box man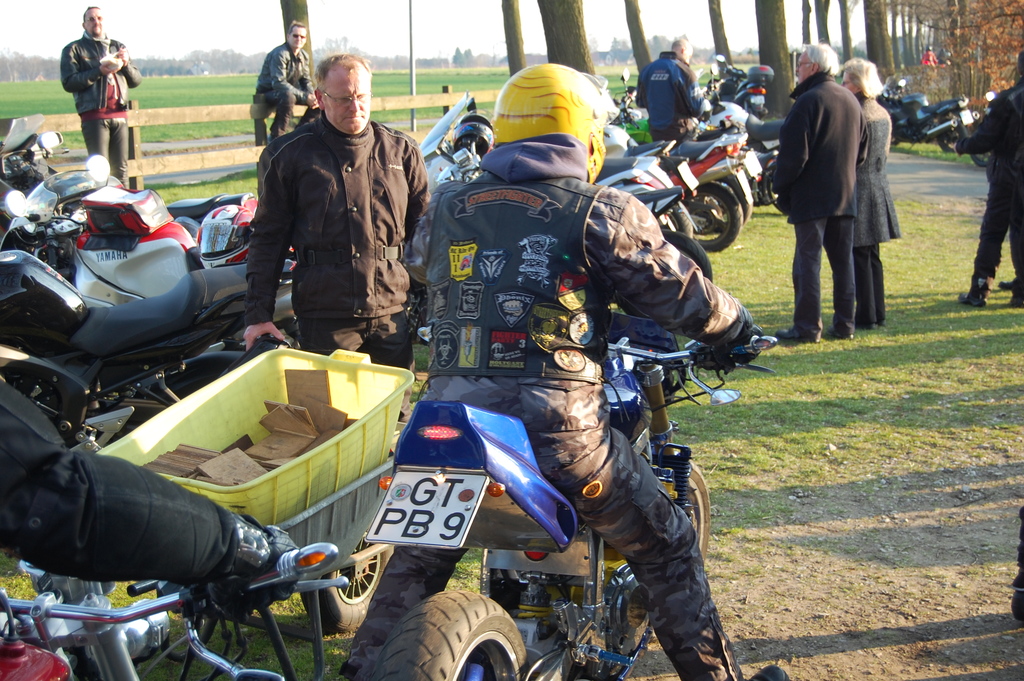
l=635, t=35, r=707, b=143
